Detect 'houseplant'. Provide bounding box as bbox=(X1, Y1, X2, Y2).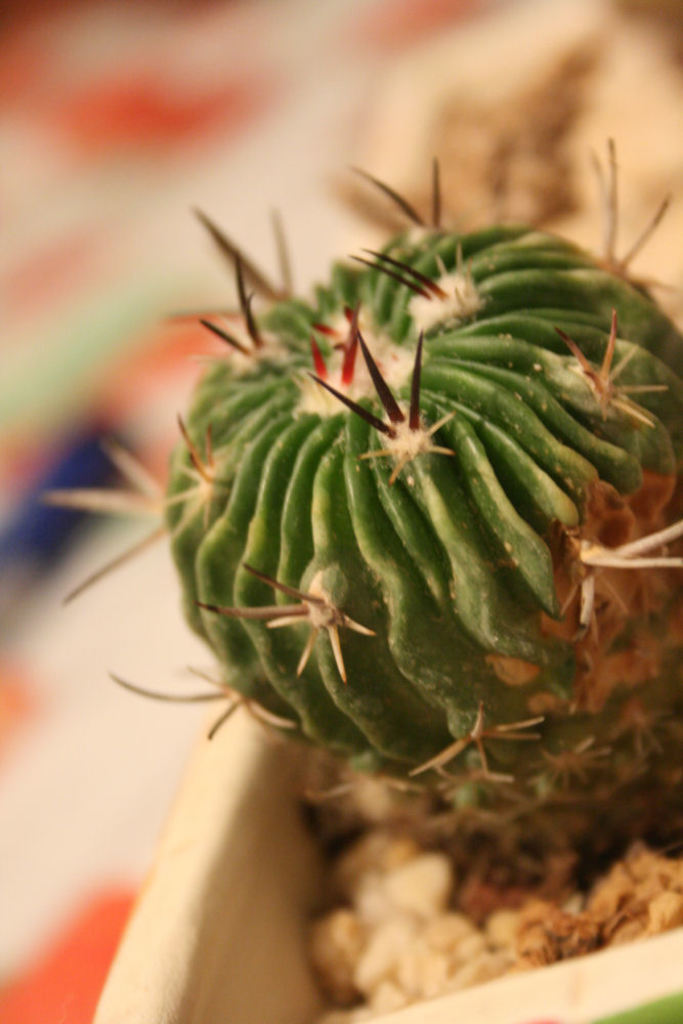
bbox=(56, 115, 682, 1023).
